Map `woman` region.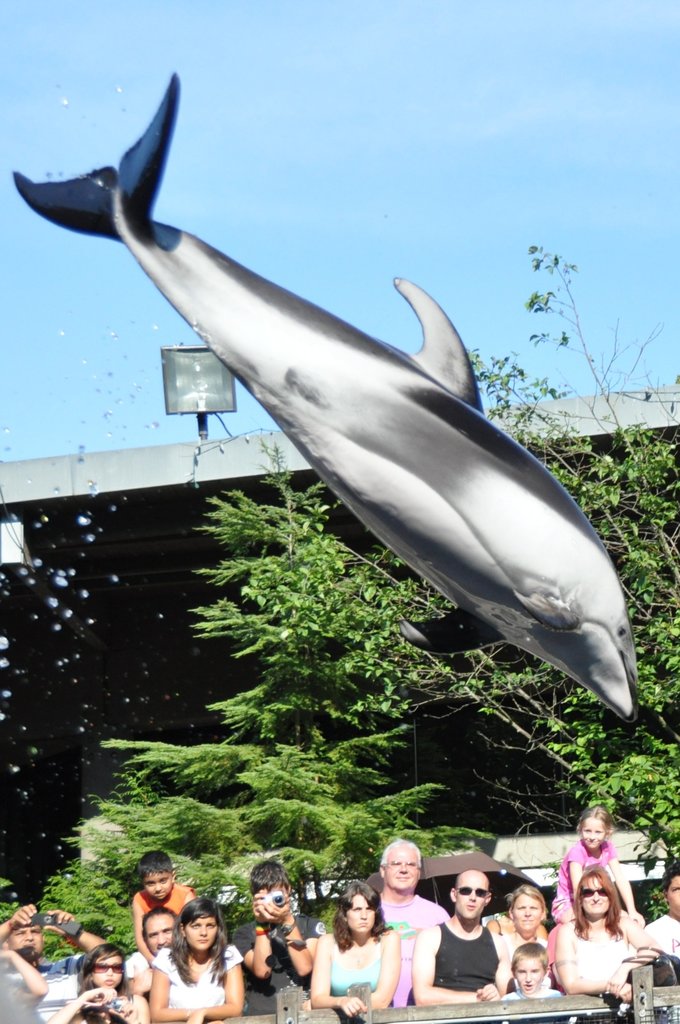
Mapped to <box>152,918,242,1023</box>.
